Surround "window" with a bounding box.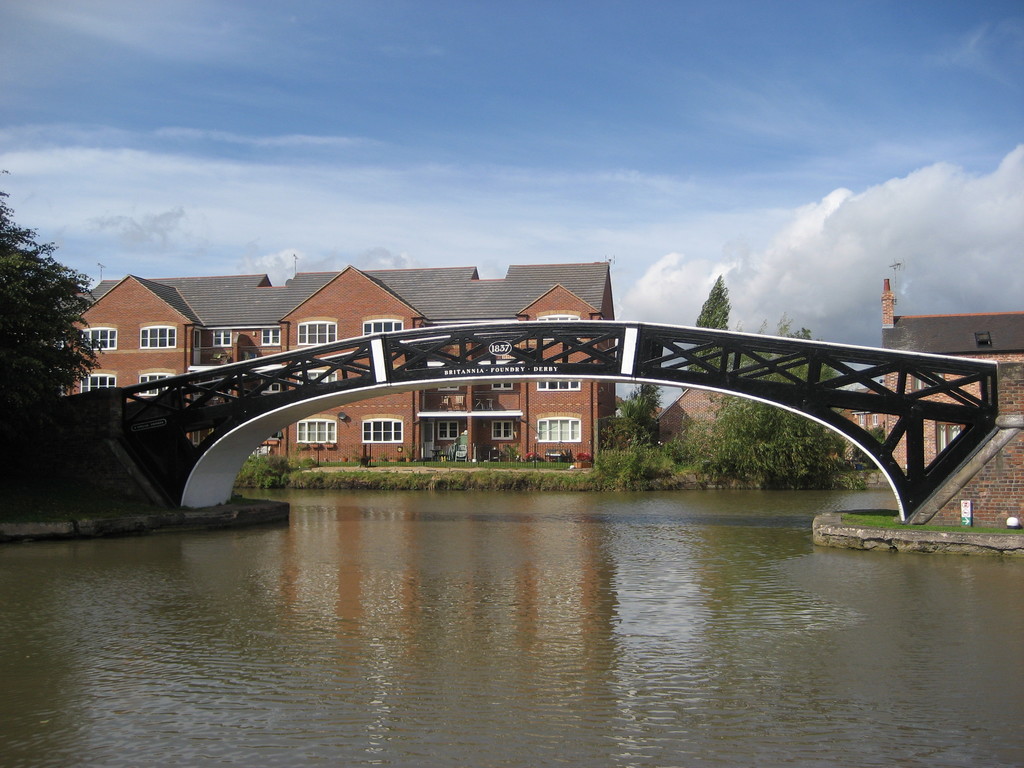
82 323 120 352.
